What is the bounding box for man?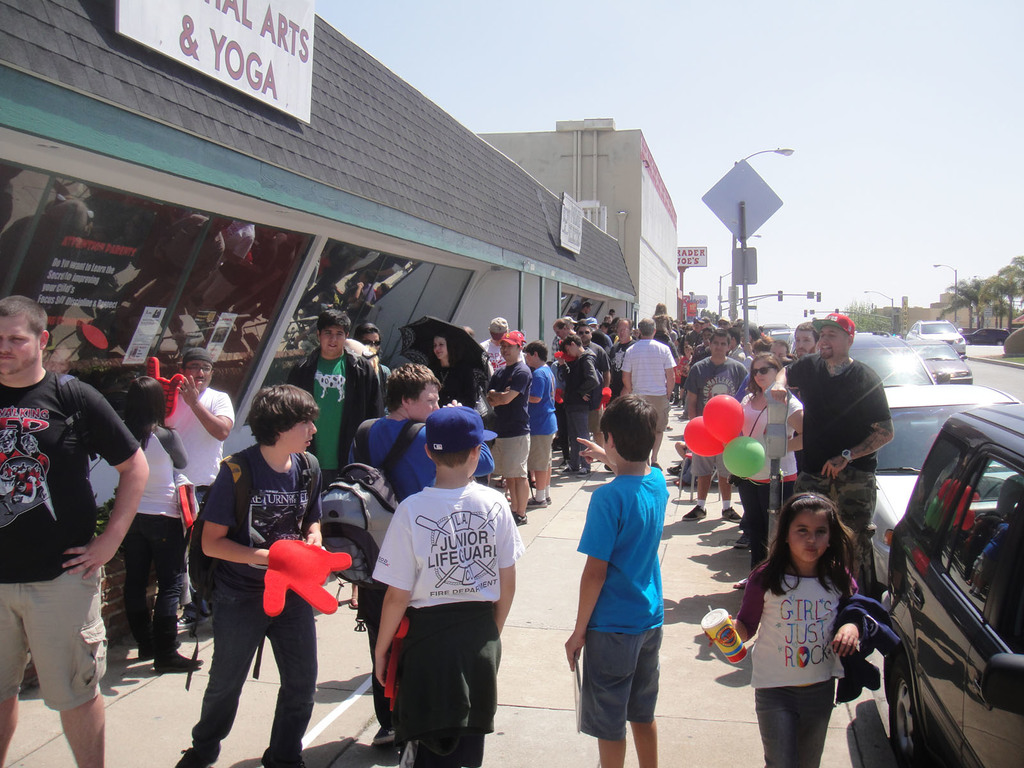
<region>769, 310, 897, 596</region>.
